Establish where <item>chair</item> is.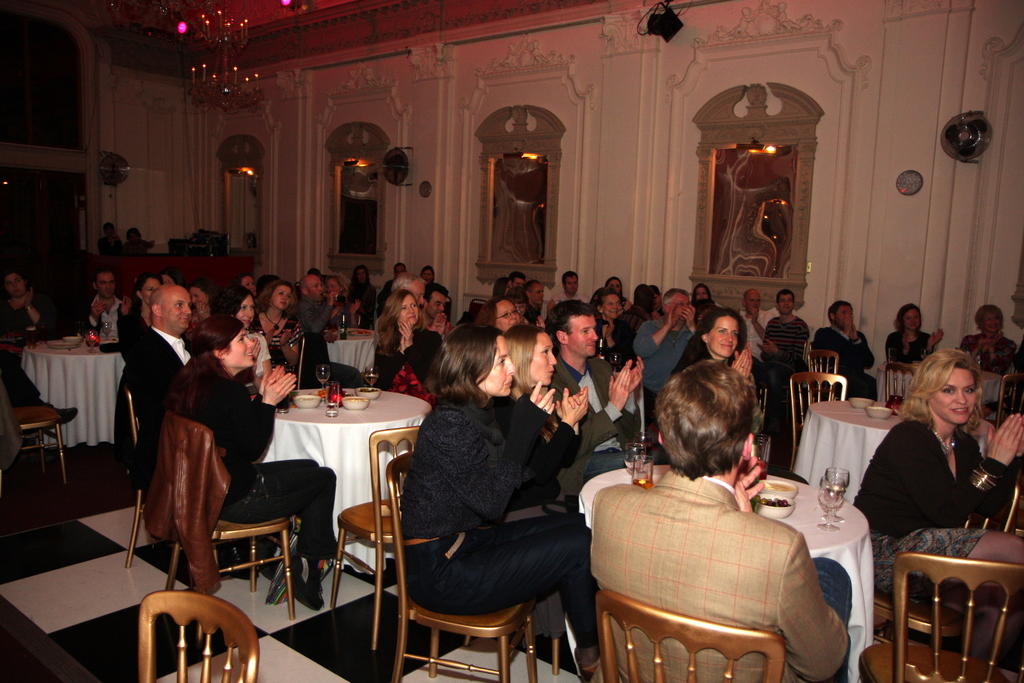
Established at (left=785, top=370, right=849, bottom=477).
